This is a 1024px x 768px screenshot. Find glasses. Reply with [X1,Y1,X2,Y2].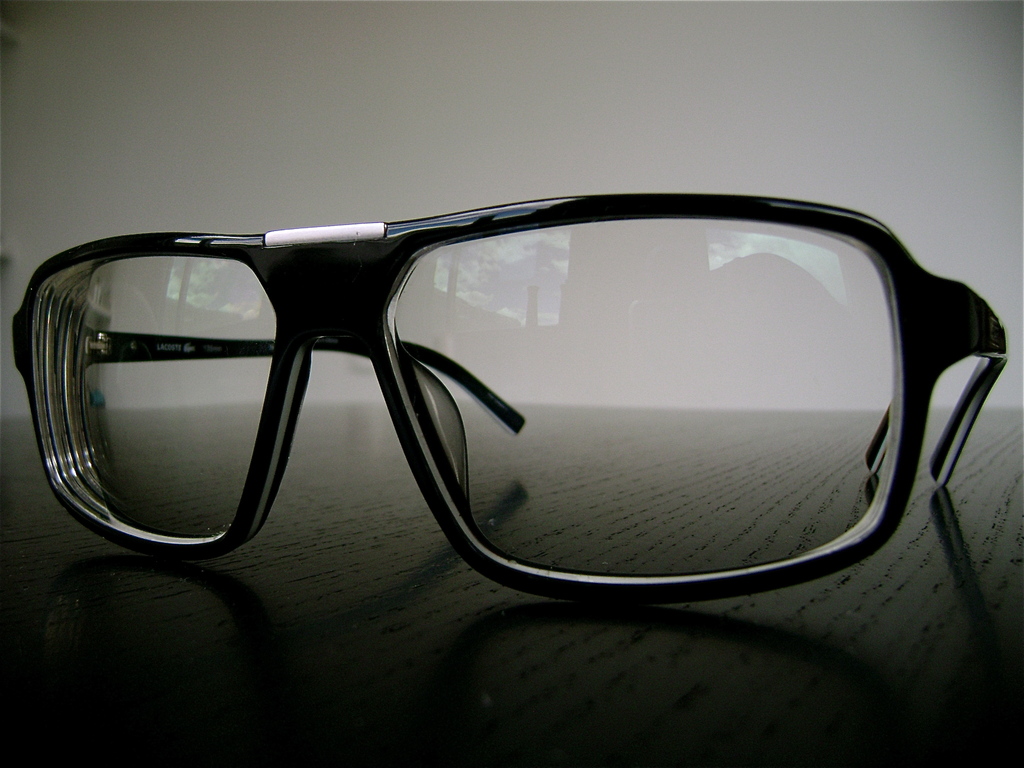
[36,167,975,612].
